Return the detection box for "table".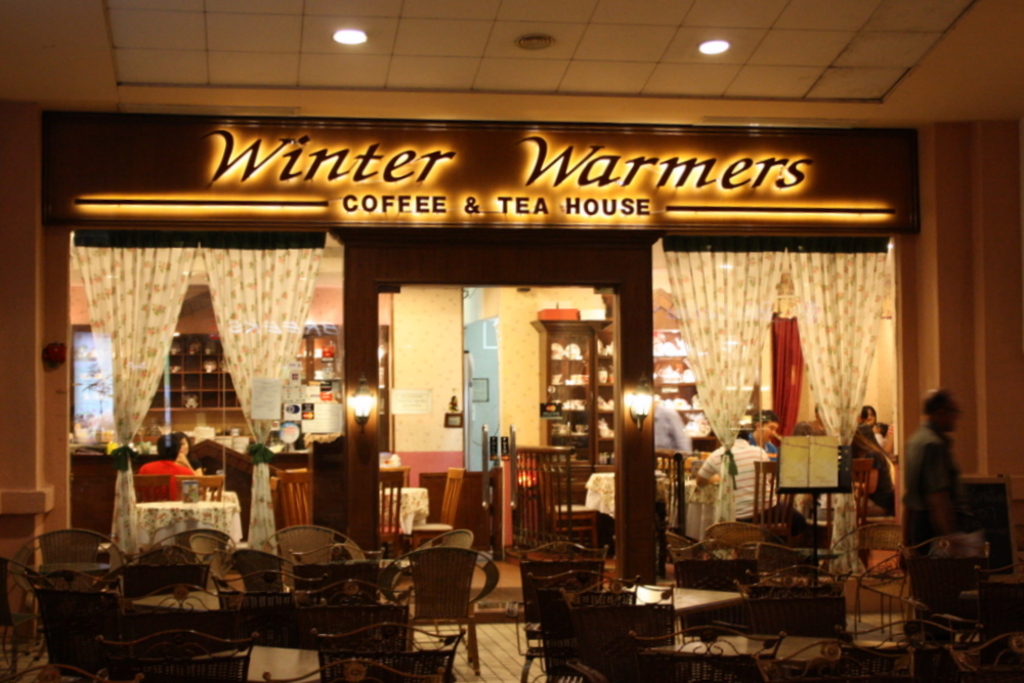
Rect(514, 435, 575, 530).
